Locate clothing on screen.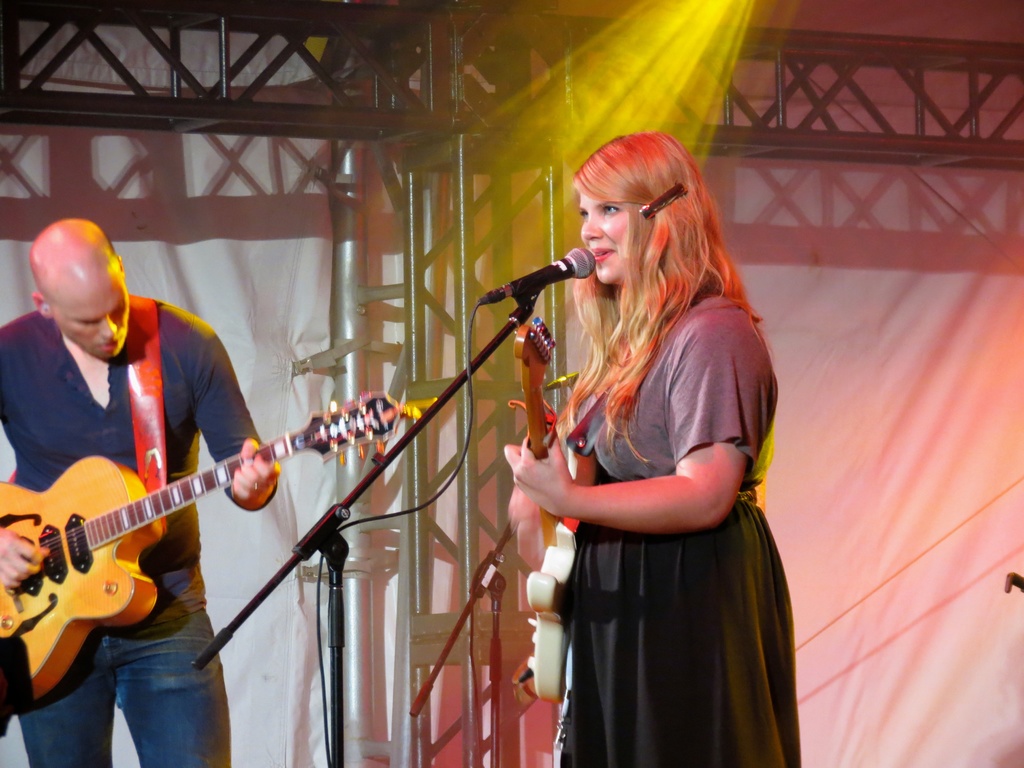
On screen at <box>504,267,788,742</box>.
